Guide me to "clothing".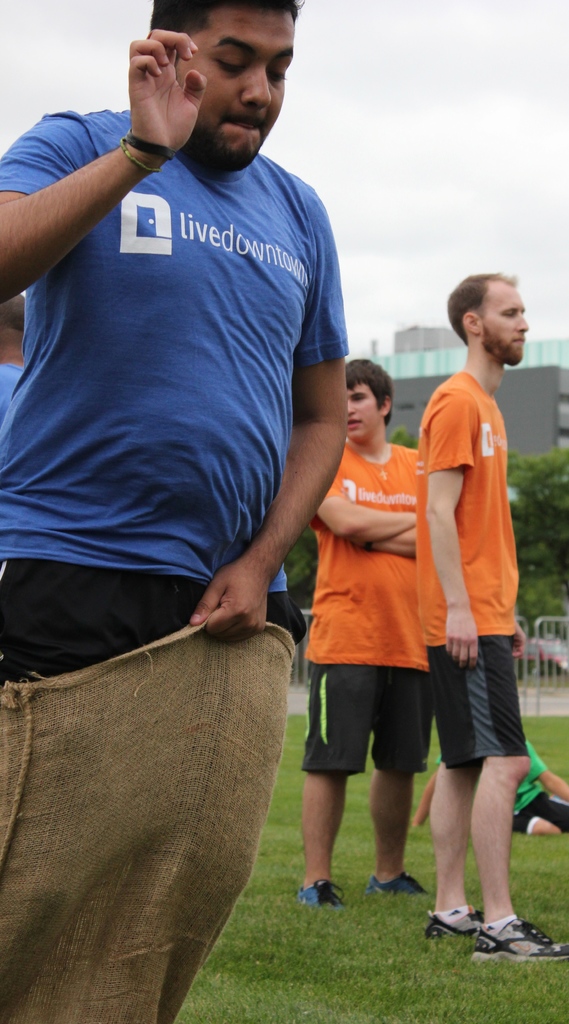
Guidance: rect(509, 740, 568, 833).
